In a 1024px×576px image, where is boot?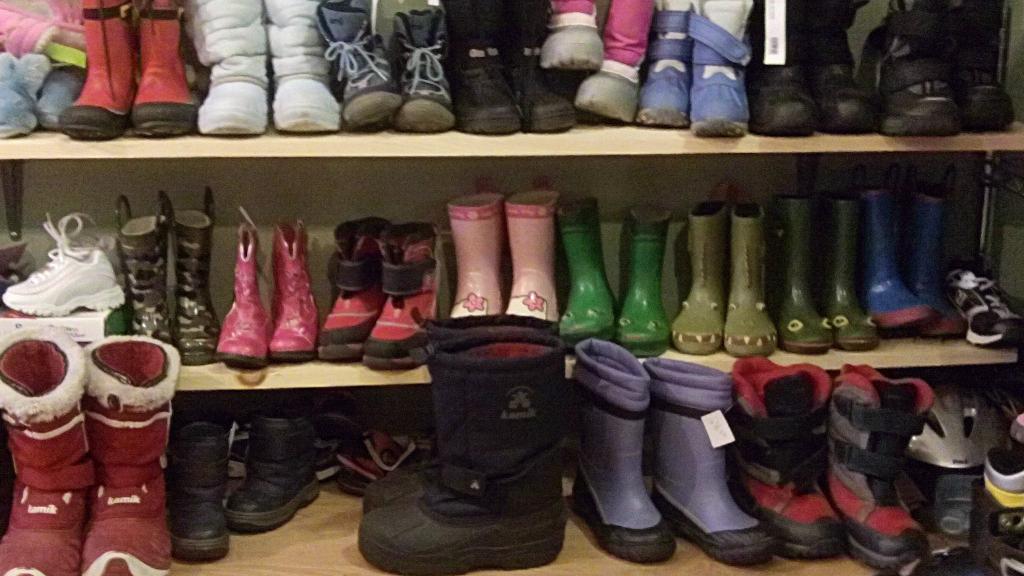
x1=918 y1=216 x2=967 y2=339.
